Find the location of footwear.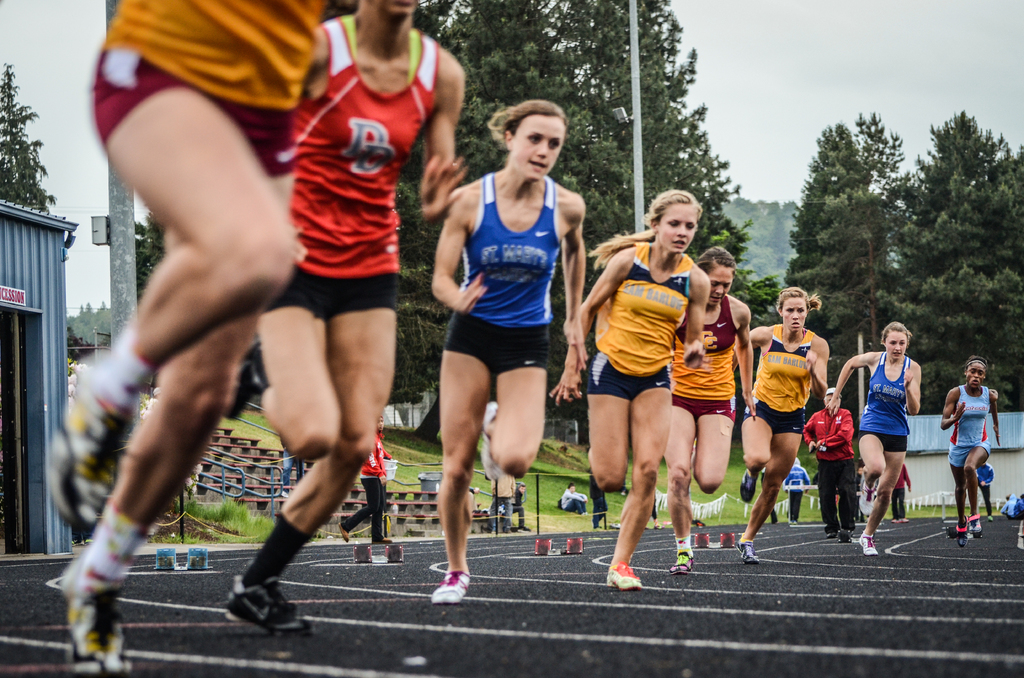
Location: locate(340, 523, 349, 542).
